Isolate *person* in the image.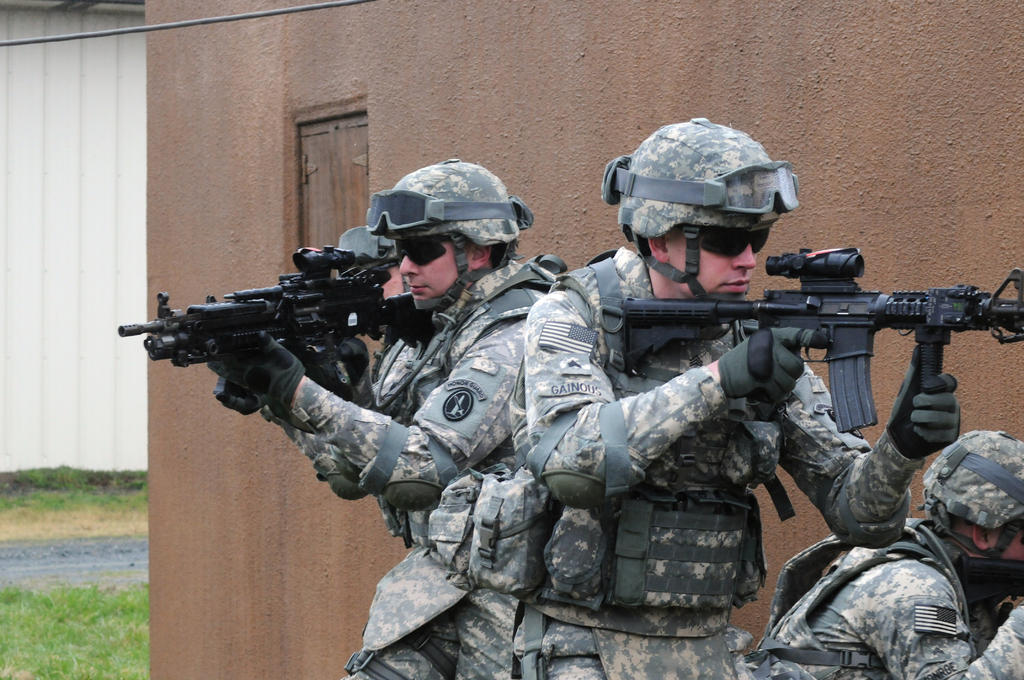
Isolated region: [x1=753, y1=423, x2=1023, y2=679].
